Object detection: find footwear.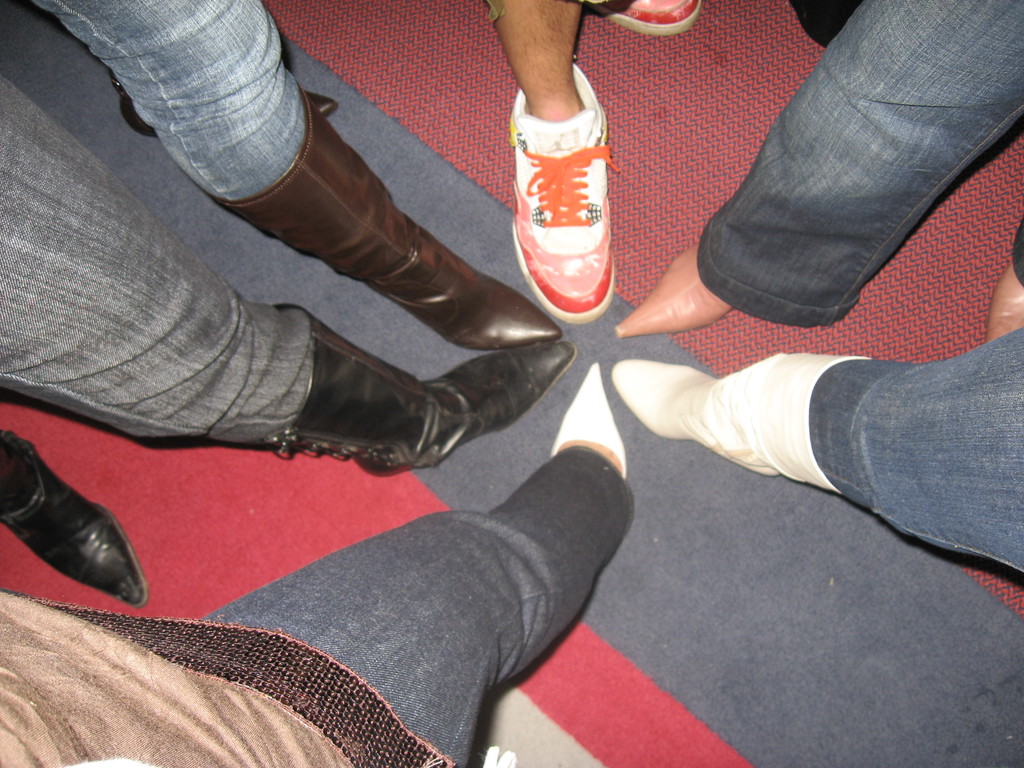
bbox(0, 428, 151, 611).
